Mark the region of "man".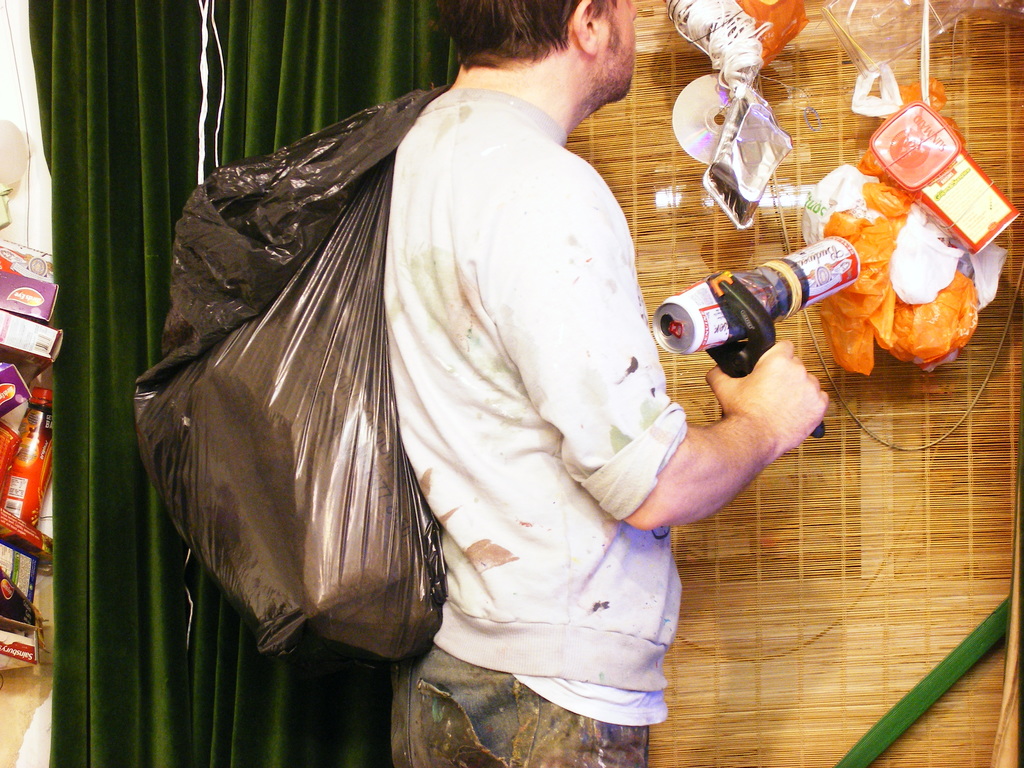
Region: bbox(389, 0, 829, 767).
